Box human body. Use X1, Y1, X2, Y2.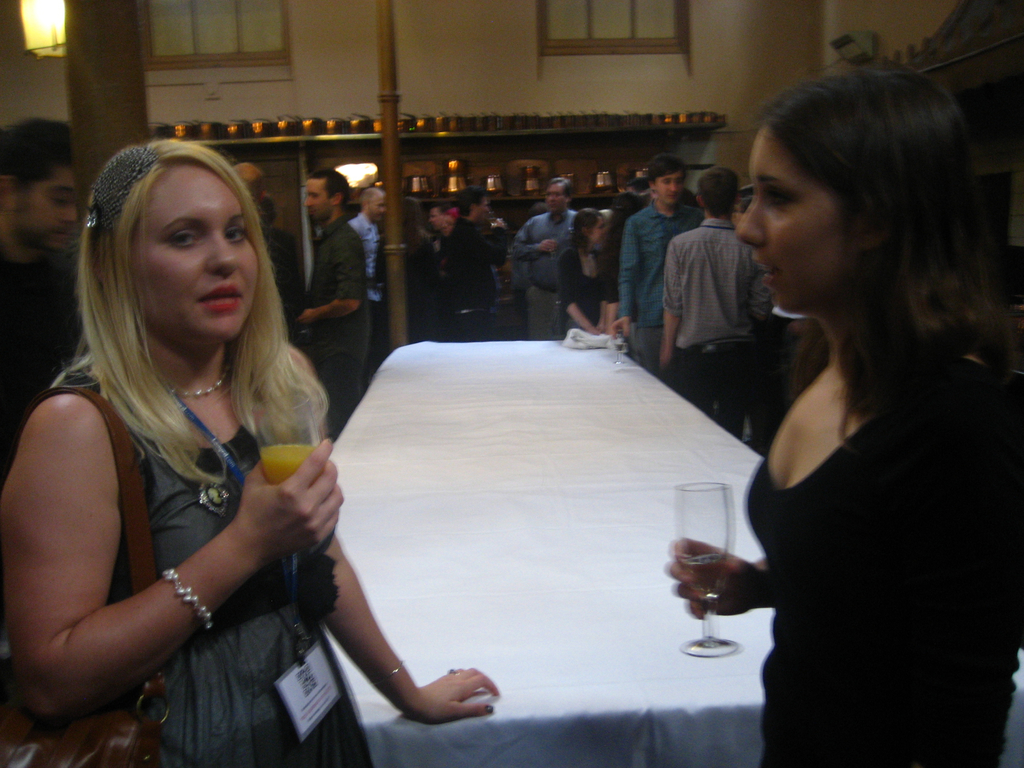
515, 173, 572, 330.
